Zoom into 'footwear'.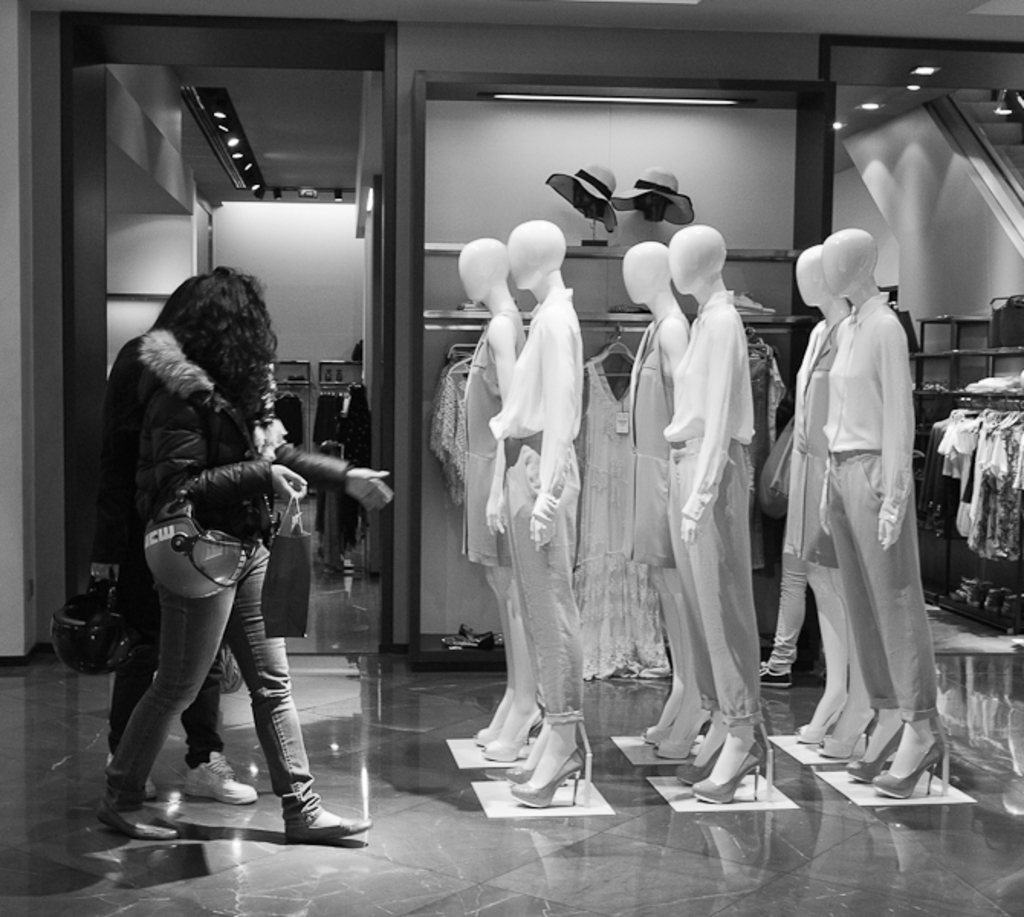
Zoom target: <bbox>480, 703, 546, 760</bbox>.
